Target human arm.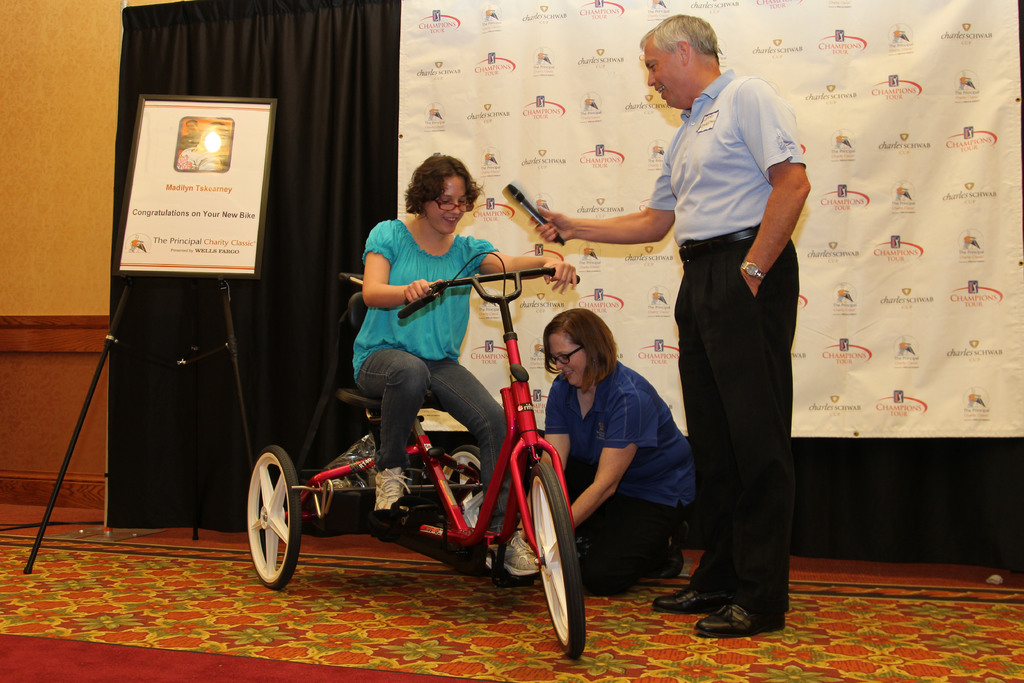
Target region: bbox(565, 391, 652, 525).
